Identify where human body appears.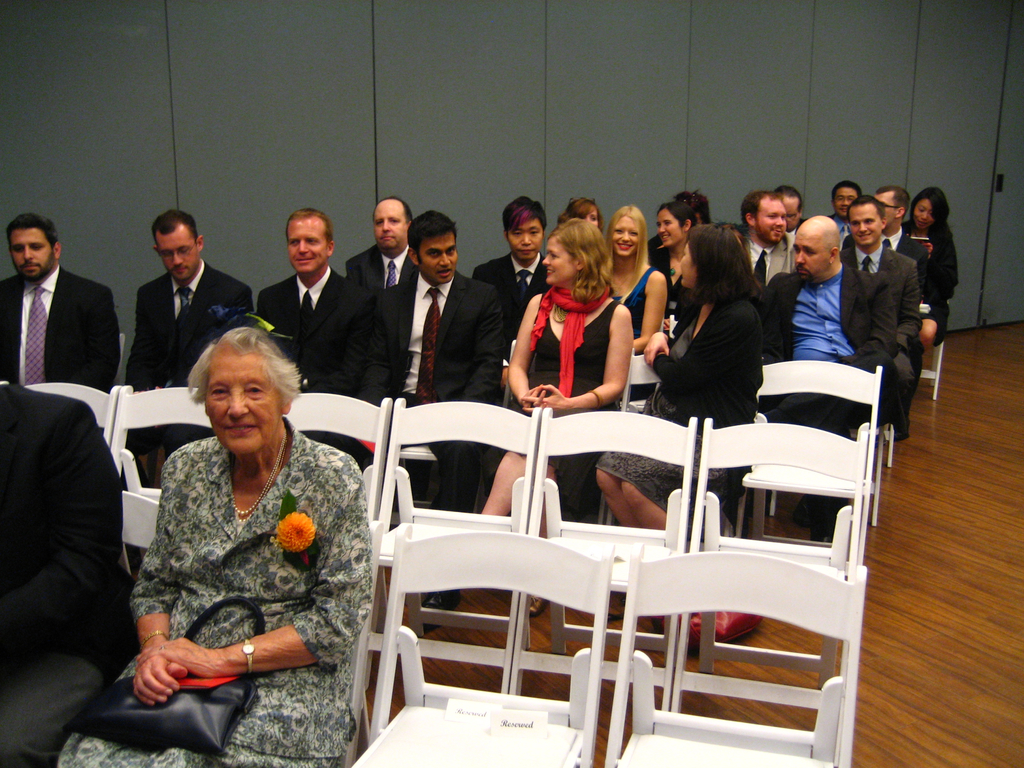
Appears at (0,267,117,392).
